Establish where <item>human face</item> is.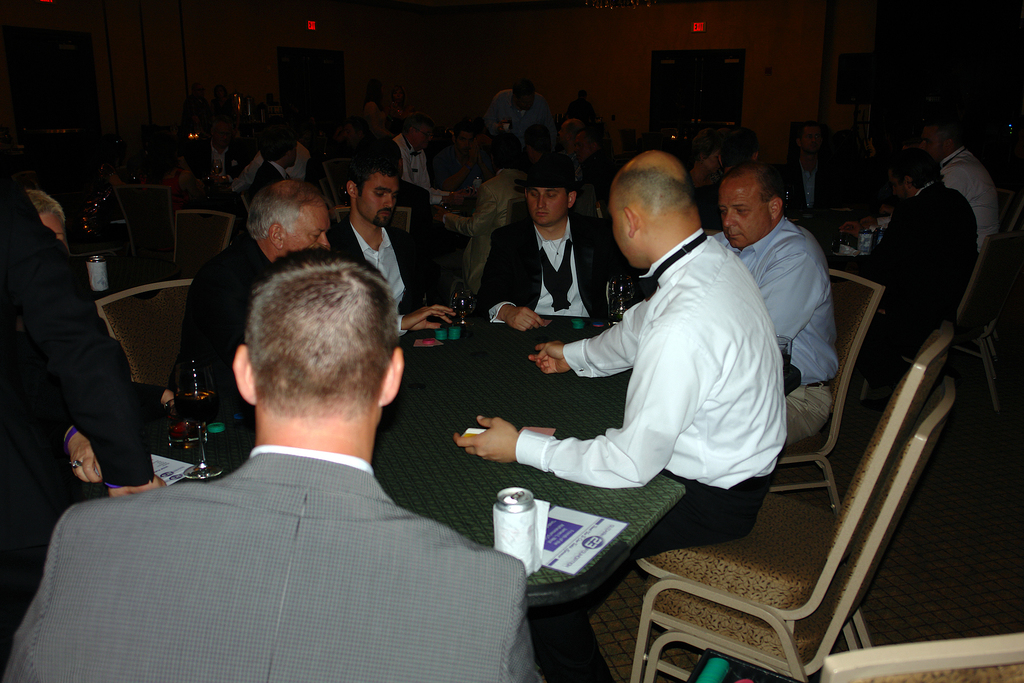
Established at [358, 173, 392, 224].
